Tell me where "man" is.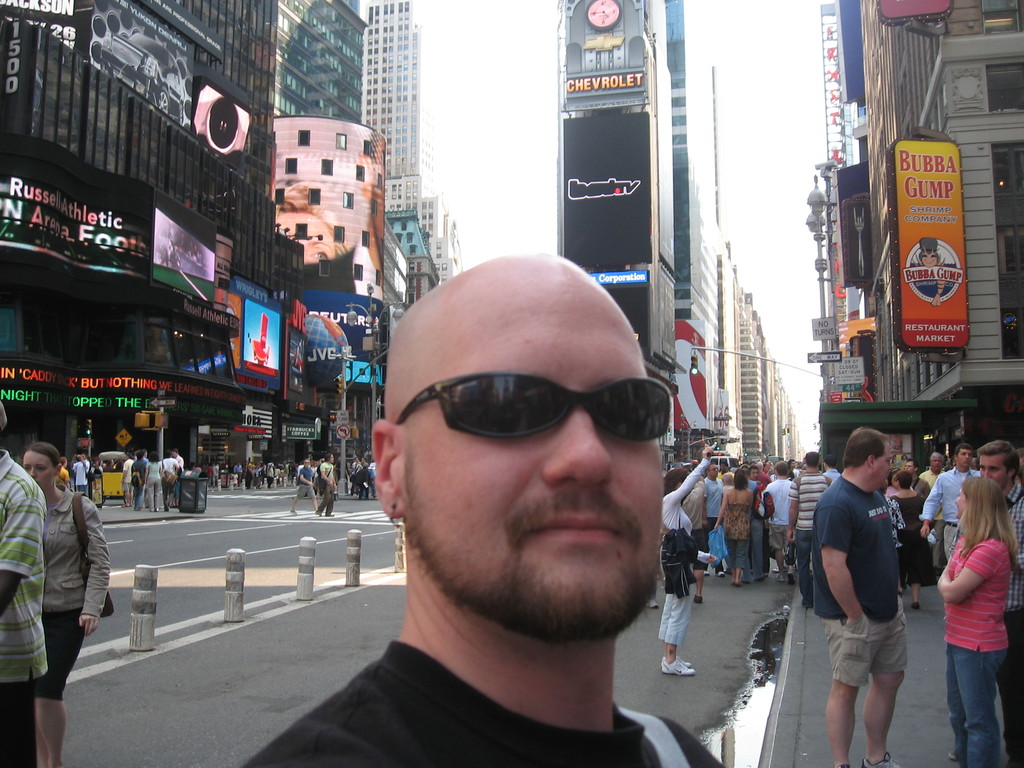
"man" is at detection(805, 426, 911, 767).
